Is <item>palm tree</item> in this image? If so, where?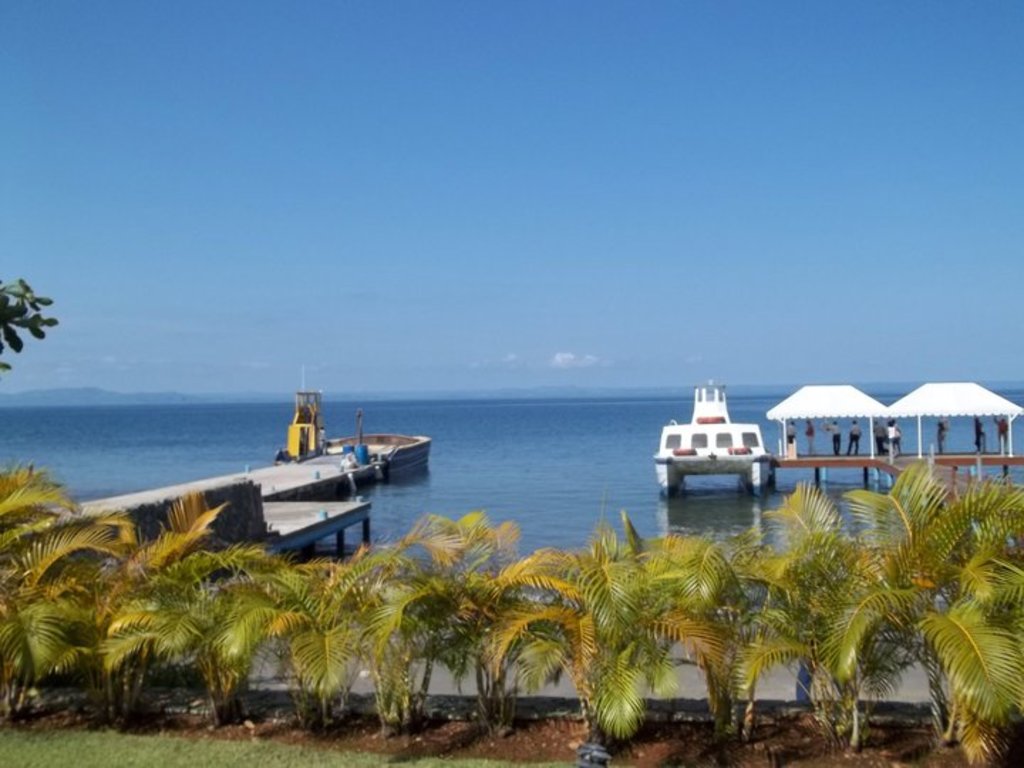
Yes, at crop(4, 569, 78, 678).
